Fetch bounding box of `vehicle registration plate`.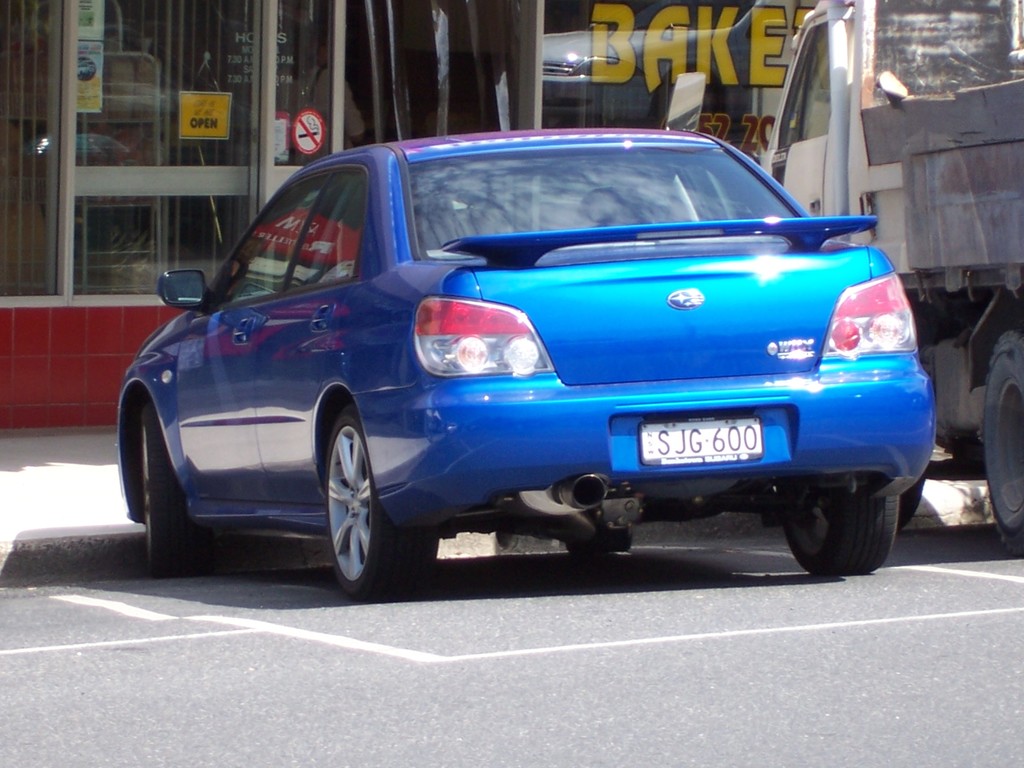
Bbox: region(636, 412, 780, 480).
